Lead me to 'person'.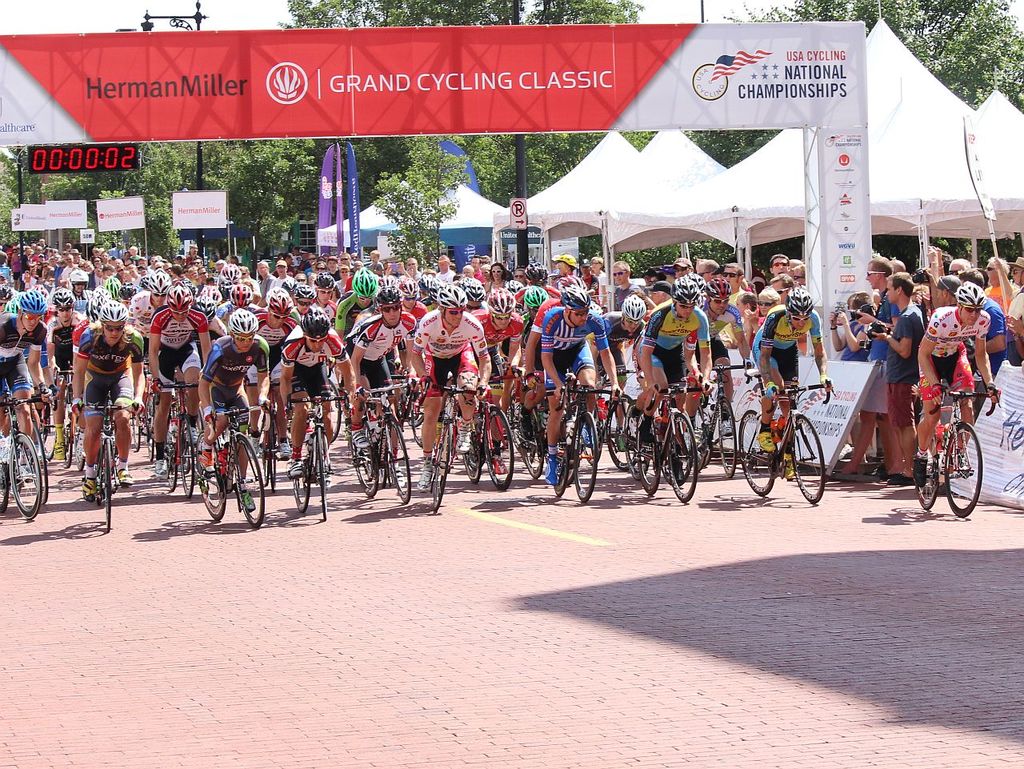
Lead to bbox(269, 306, 360, 477).
